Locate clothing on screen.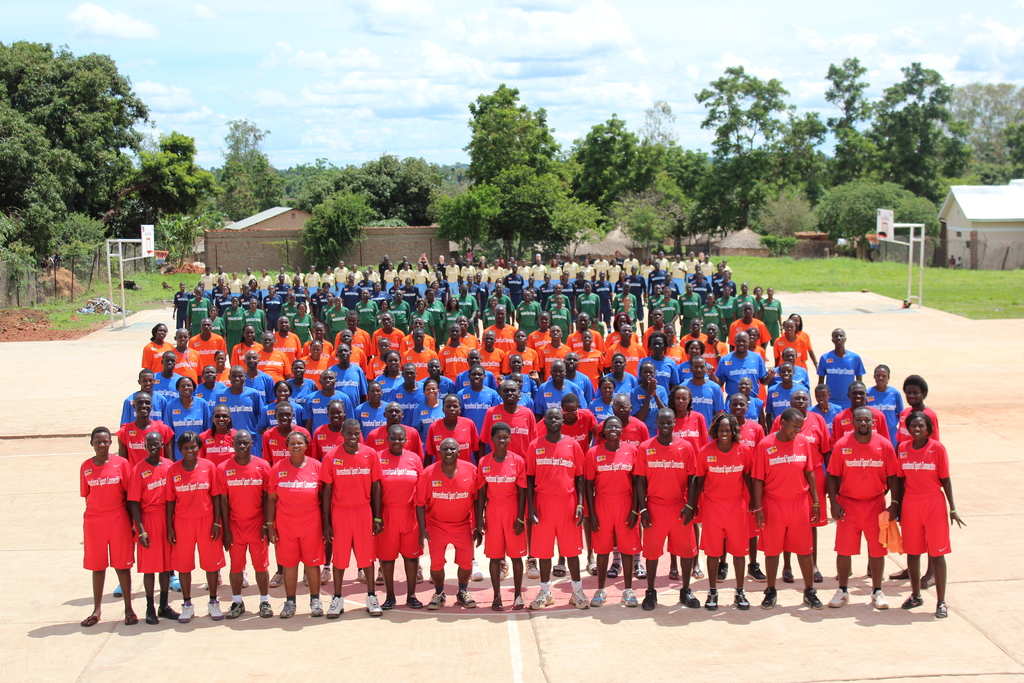
On screen at 212,370,228,392.
